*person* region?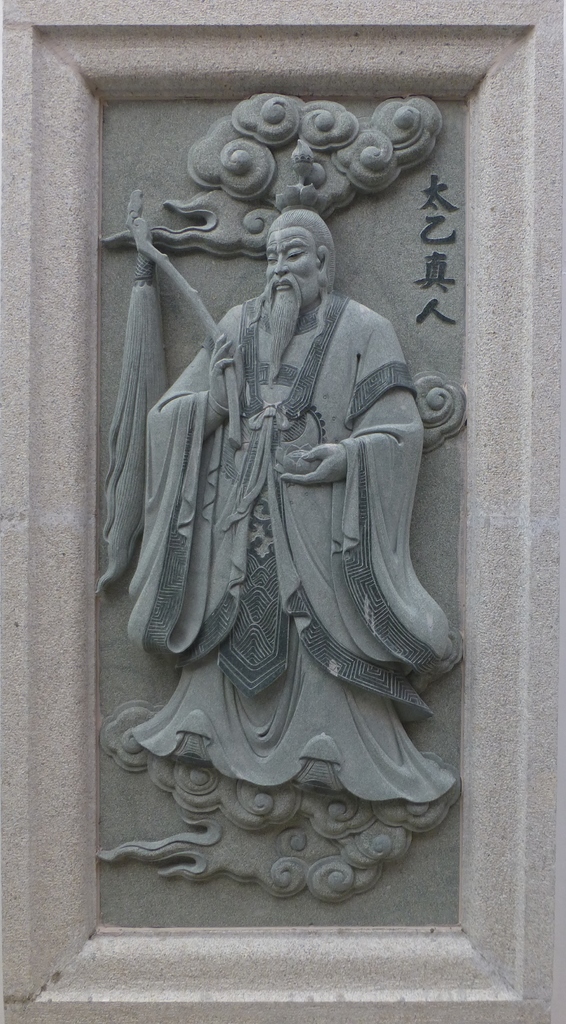
124 202 441 916
